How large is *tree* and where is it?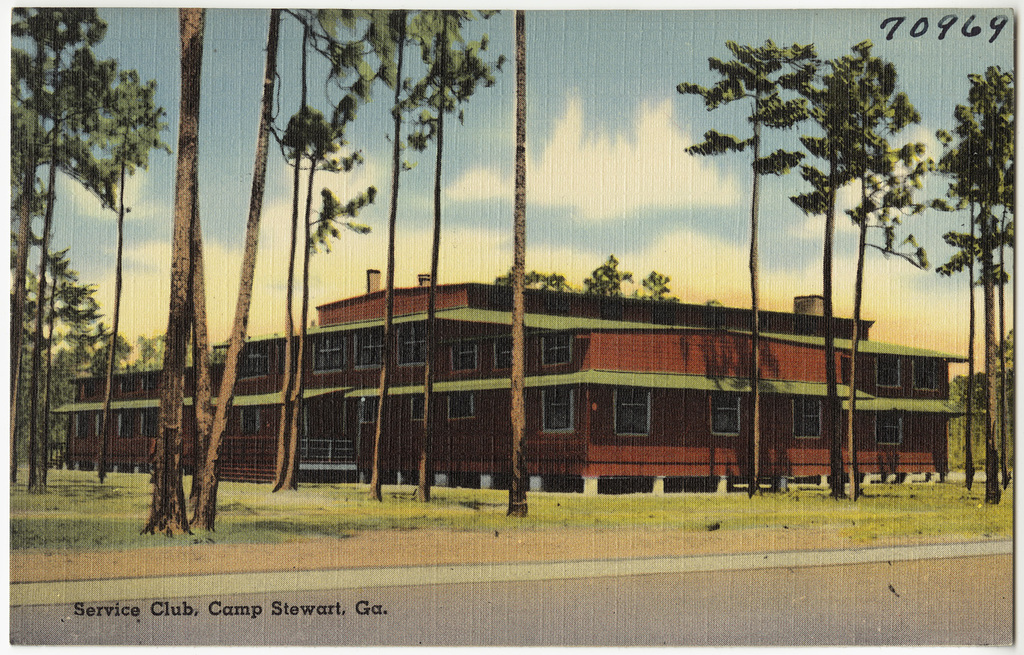
Bounding box: <bbox>840, 101, 943, 501</bbox>.
